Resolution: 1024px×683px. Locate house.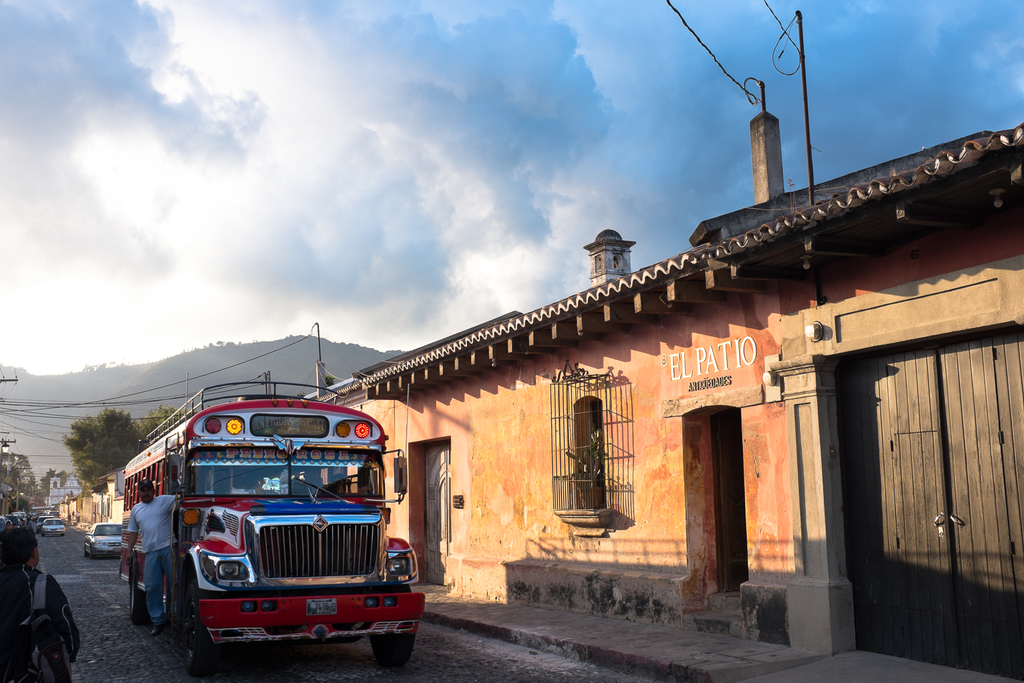
bbox=(74, 494, 94, 533).
